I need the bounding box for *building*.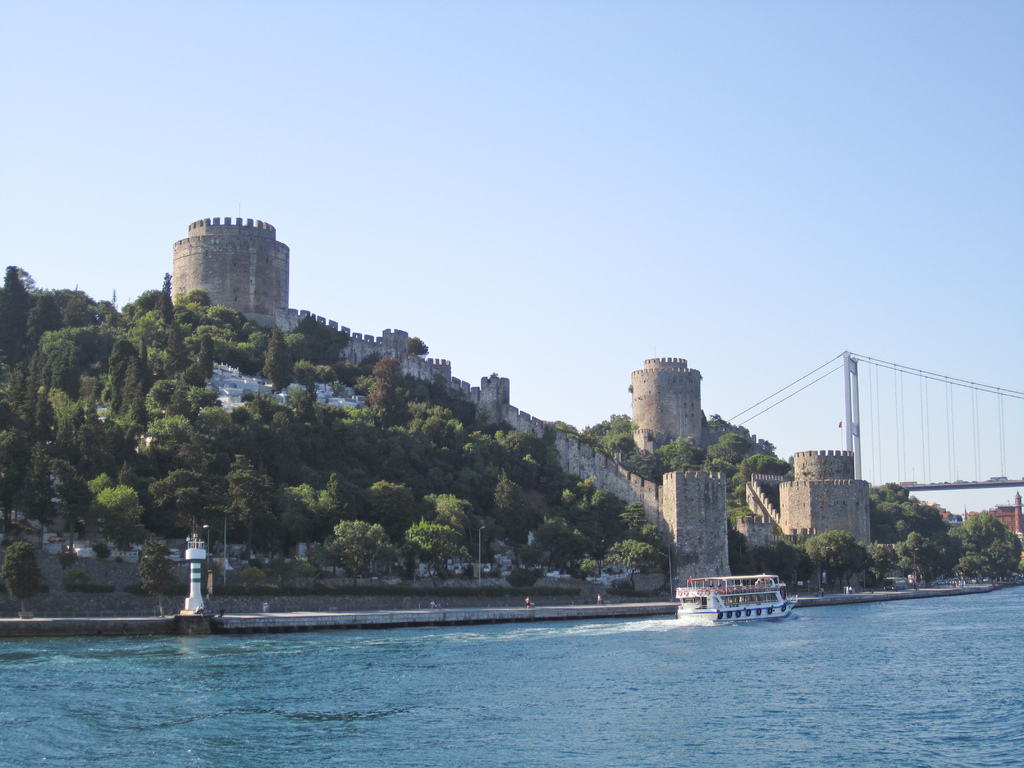
Here it is: <bbox>959, 490, 1023, 535</bbox>.
